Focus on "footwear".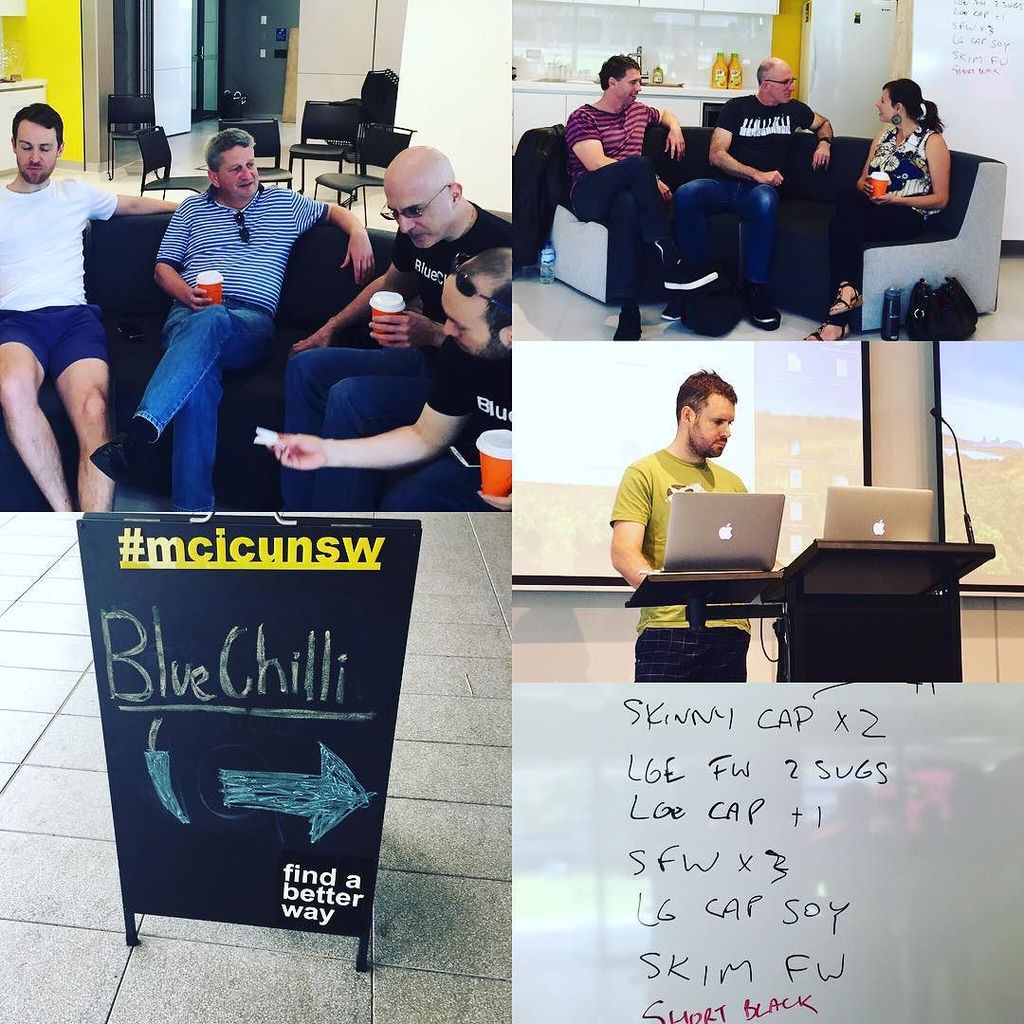
Focused at {"left": 88, "top": 434, "right": 142, "bottom": 485}.
